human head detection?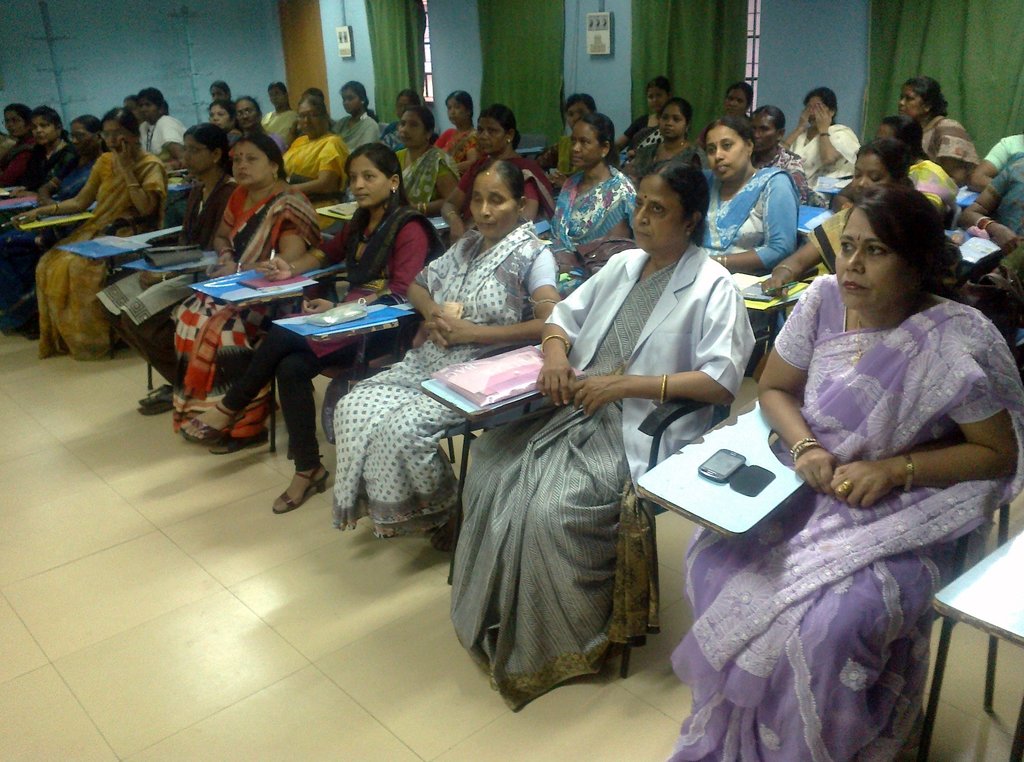
locate(442, 90, 468, 122)
